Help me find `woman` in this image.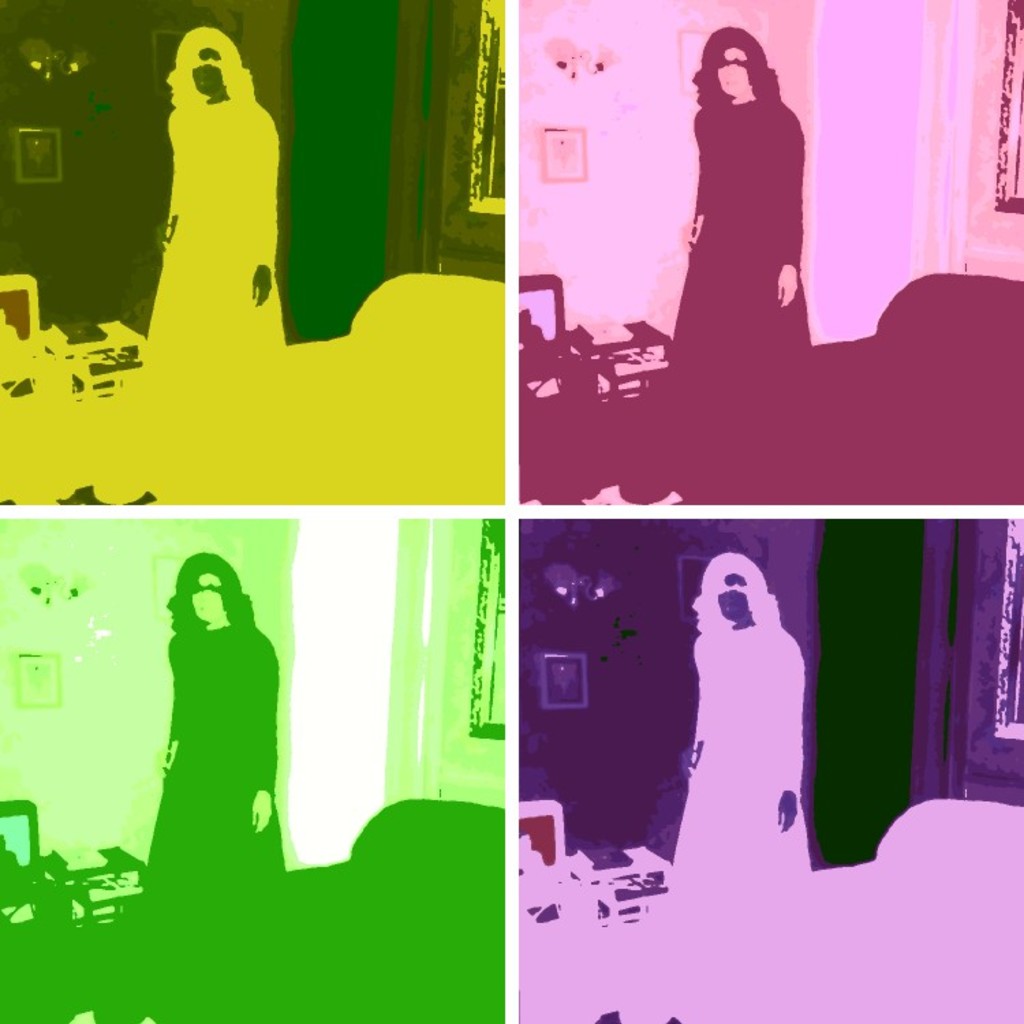
Found it: box=[653, 545, 819, 915].
